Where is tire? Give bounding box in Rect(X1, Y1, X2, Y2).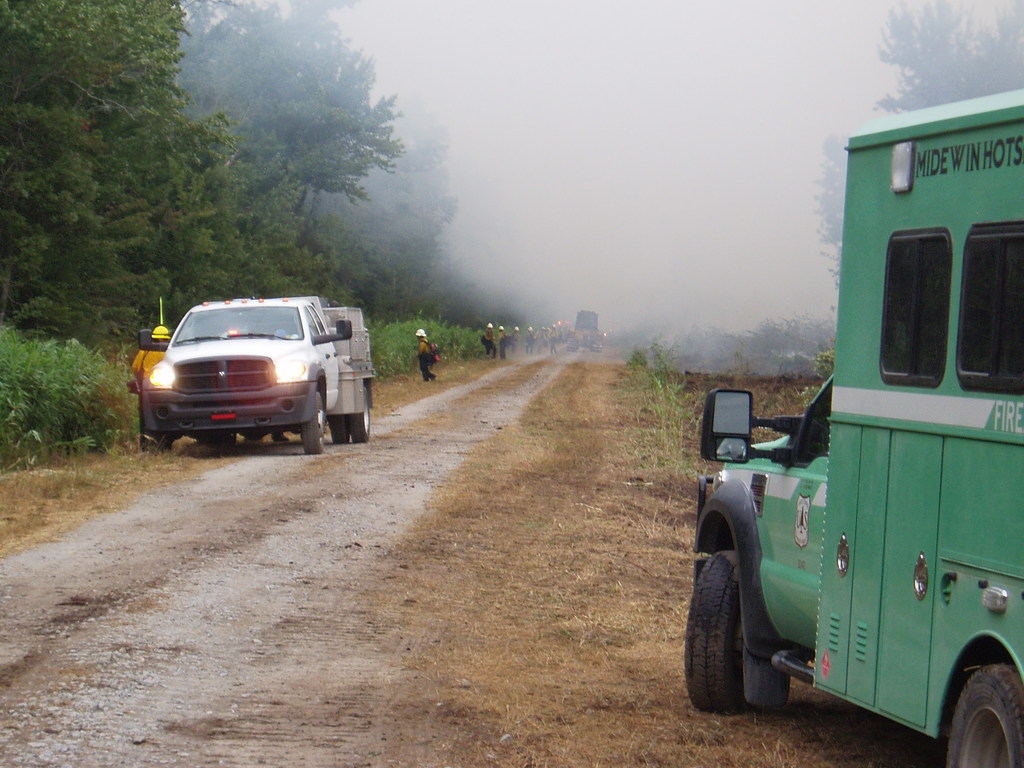
Rect(300, 392, 326, 454).
